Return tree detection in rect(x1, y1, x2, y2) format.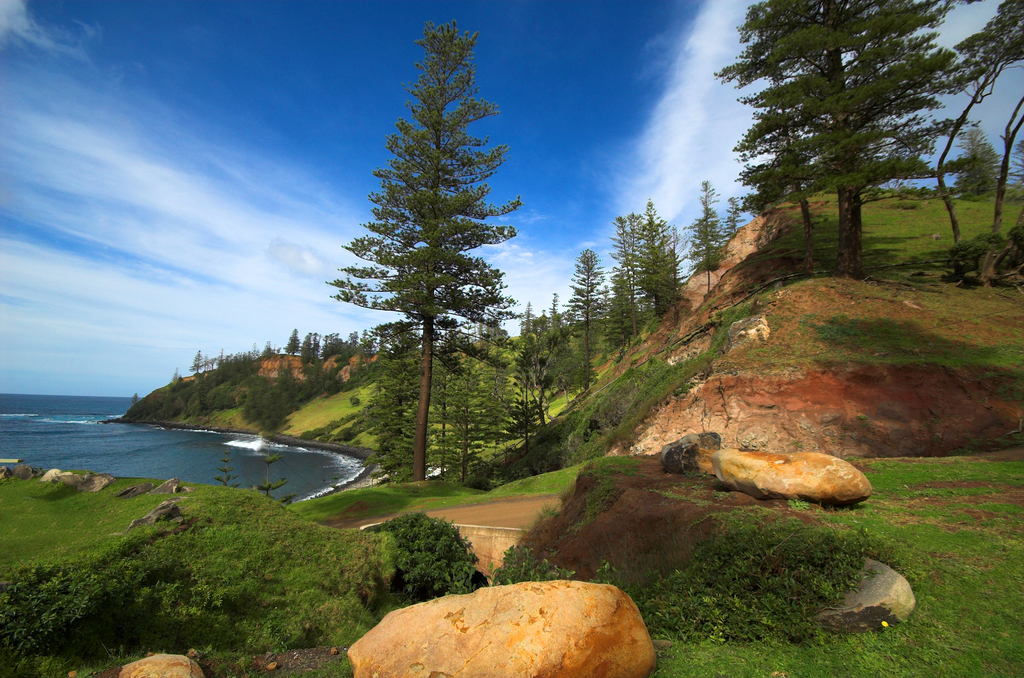
rect(317, 33, 524, 499).
